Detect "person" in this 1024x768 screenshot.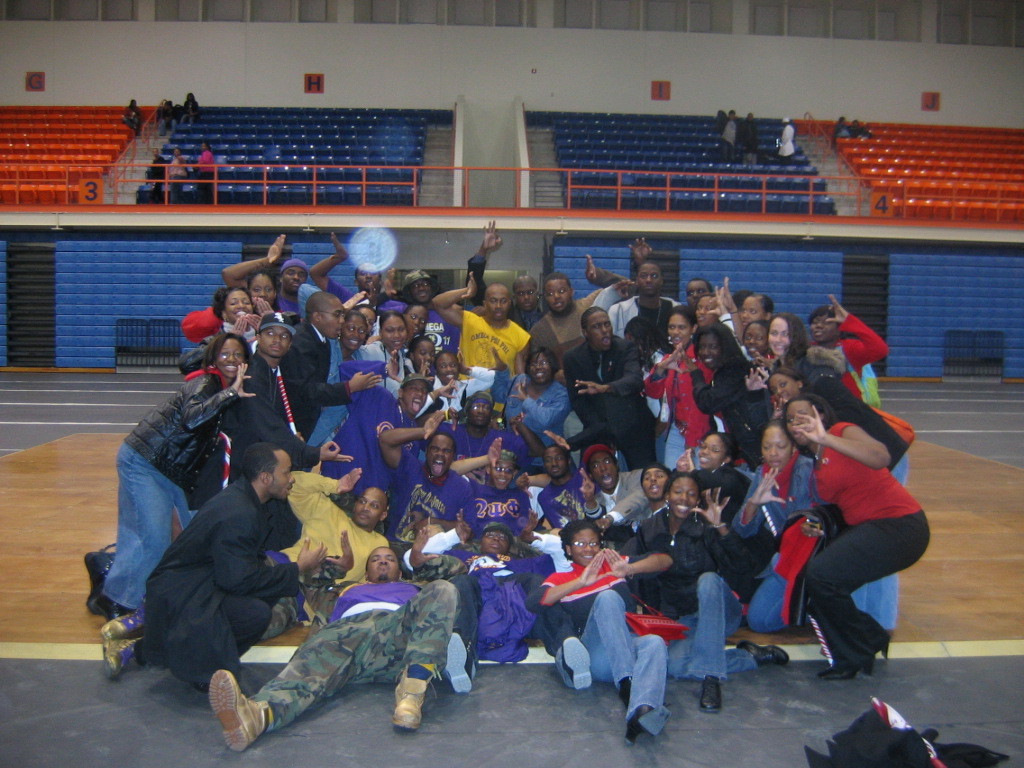
Detection: box=[805, 400, 938, 676].
